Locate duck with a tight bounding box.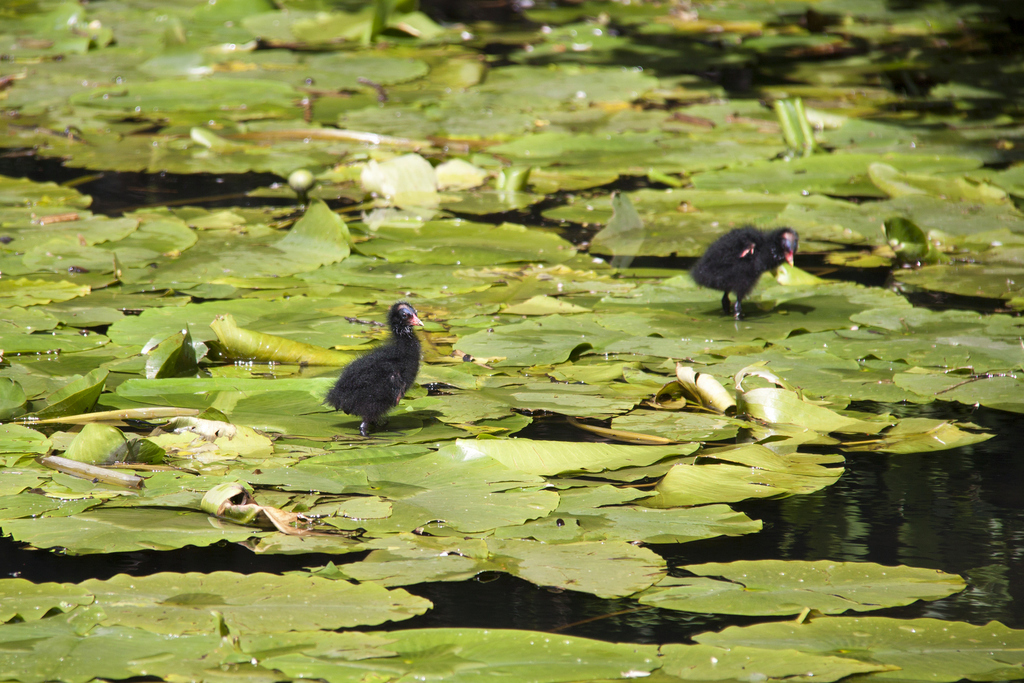
x1=312 y1=300 x2=428 y2=428.
